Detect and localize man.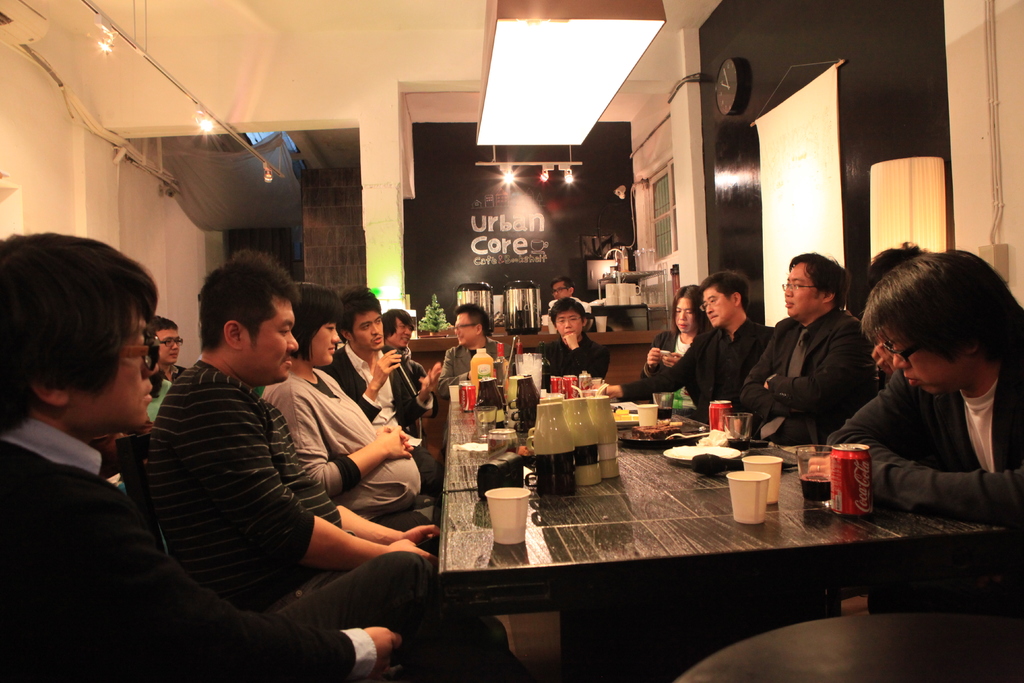
Localized at pyautogui.locateOnScreen(737, 247, 874, 448).
